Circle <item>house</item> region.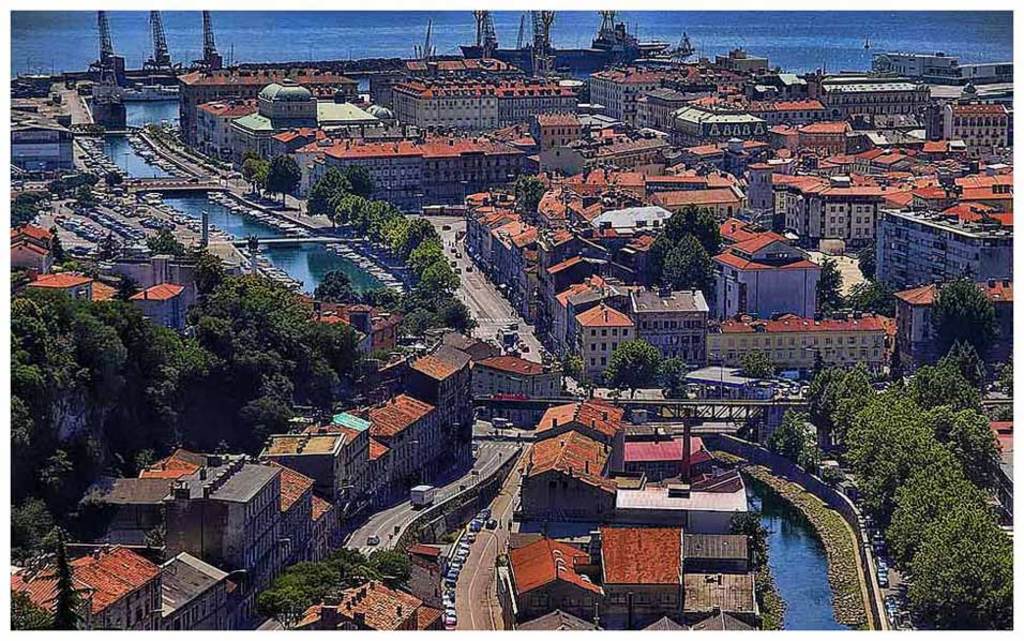
Region: 405 342 479 445.
